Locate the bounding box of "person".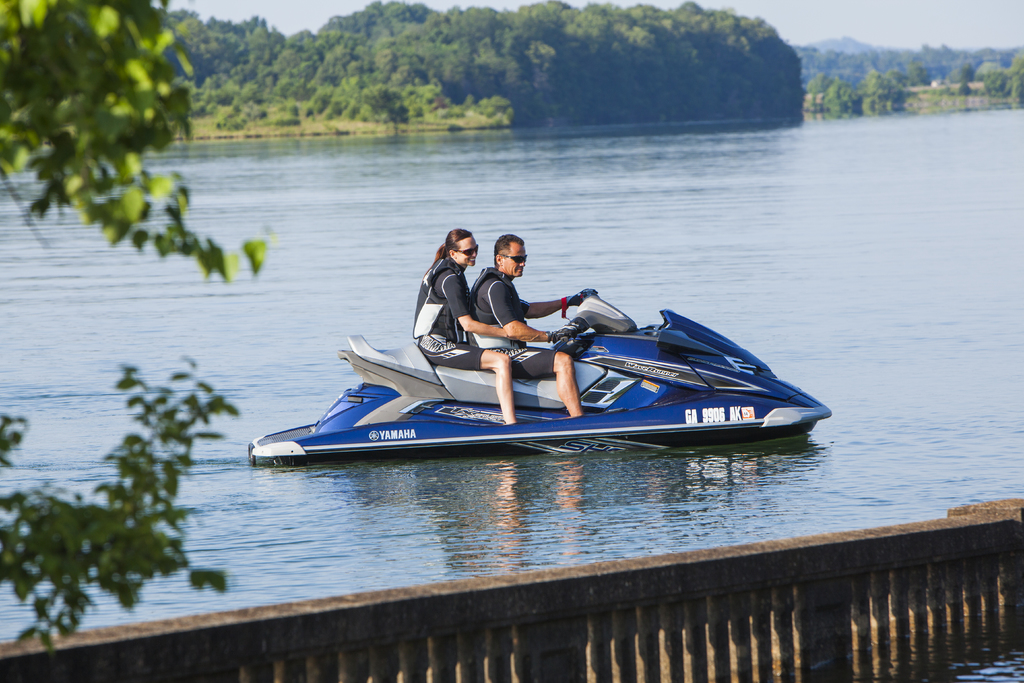
Bounding box: bbox(412, 230, 515, 428).
